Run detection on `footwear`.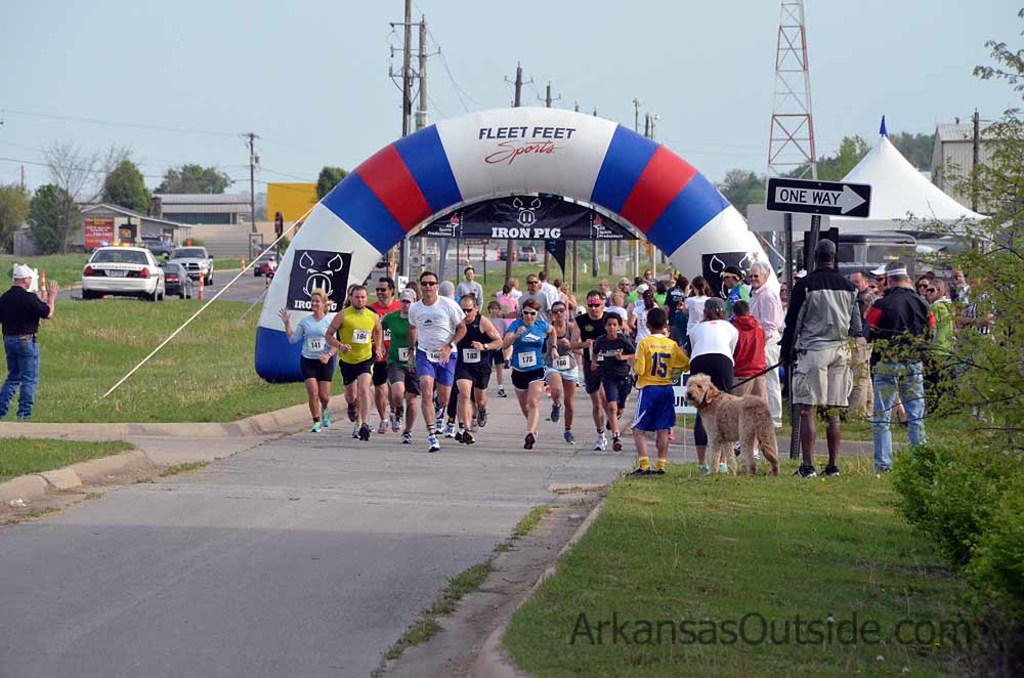
Result: box(318, 410, 333, 423).
